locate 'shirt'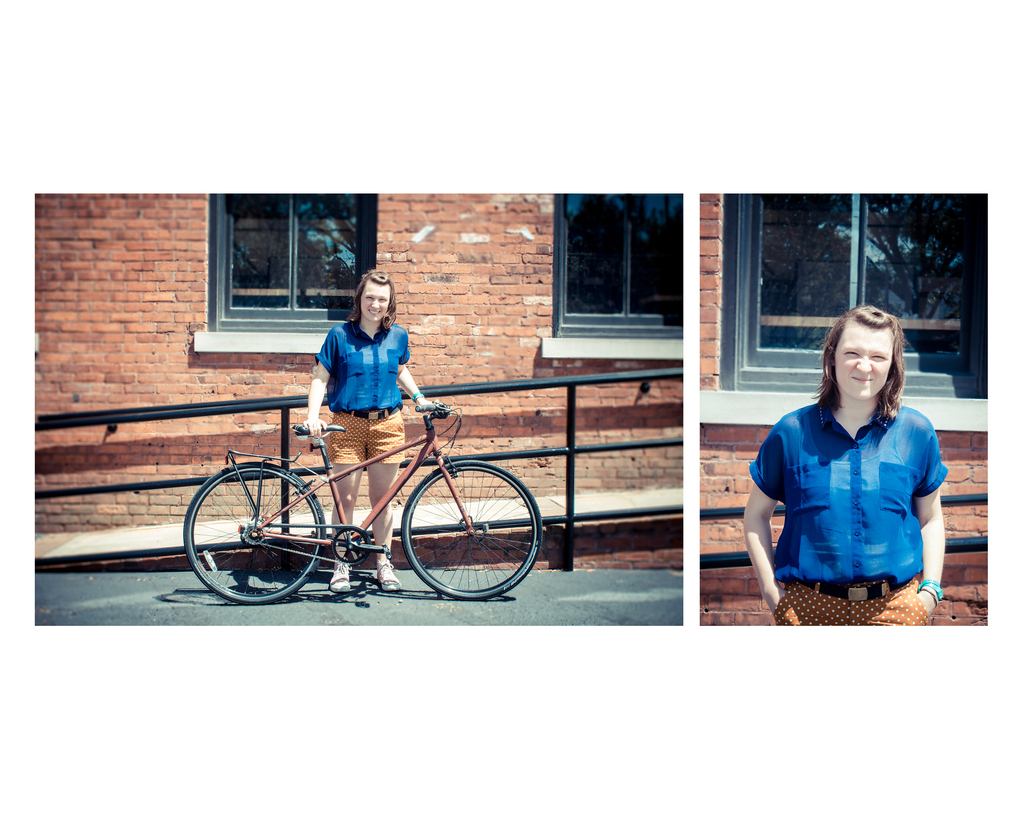
x1=733, y1=364, x2=954, y2=583
